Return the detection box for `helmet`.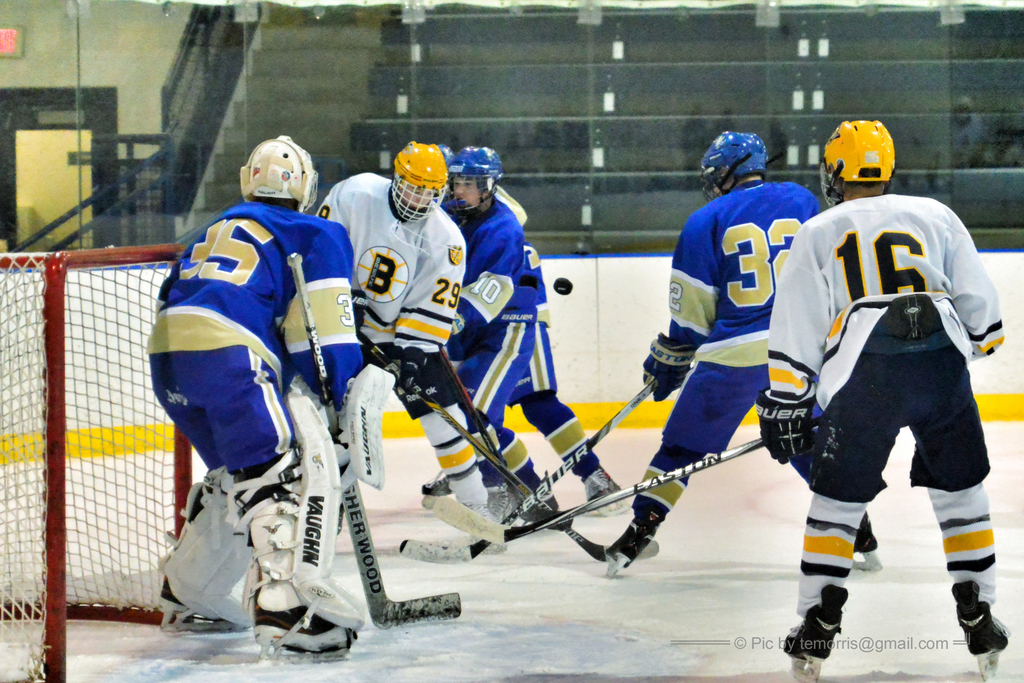
x1=693, y1=131, x2=772, y2=202.
